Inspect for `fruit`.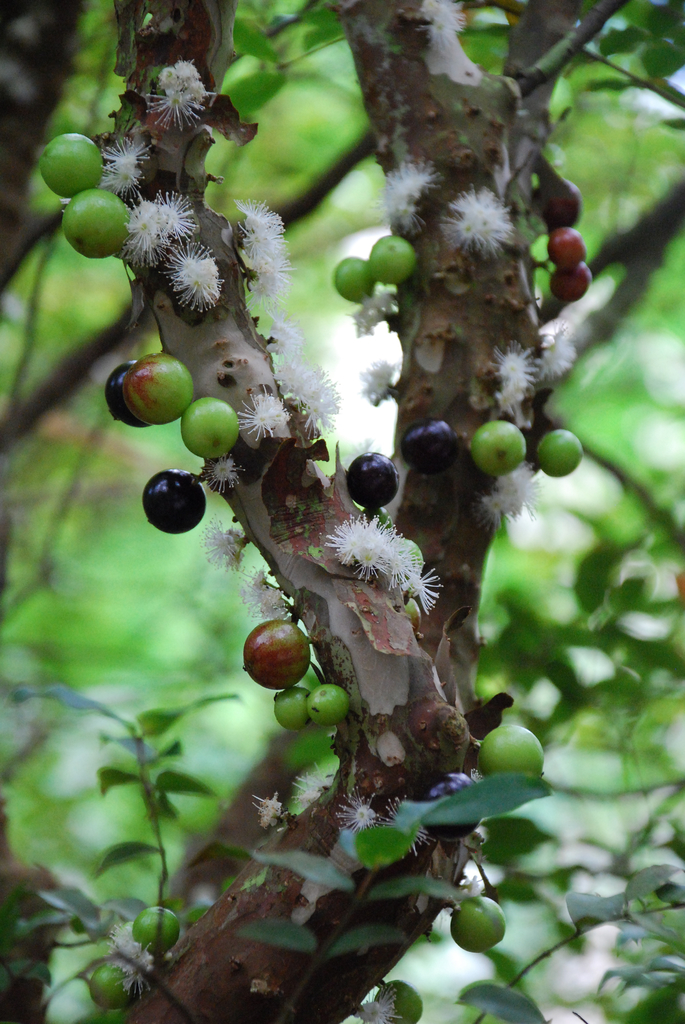
Inspection: (377, 233, 408, 287).
